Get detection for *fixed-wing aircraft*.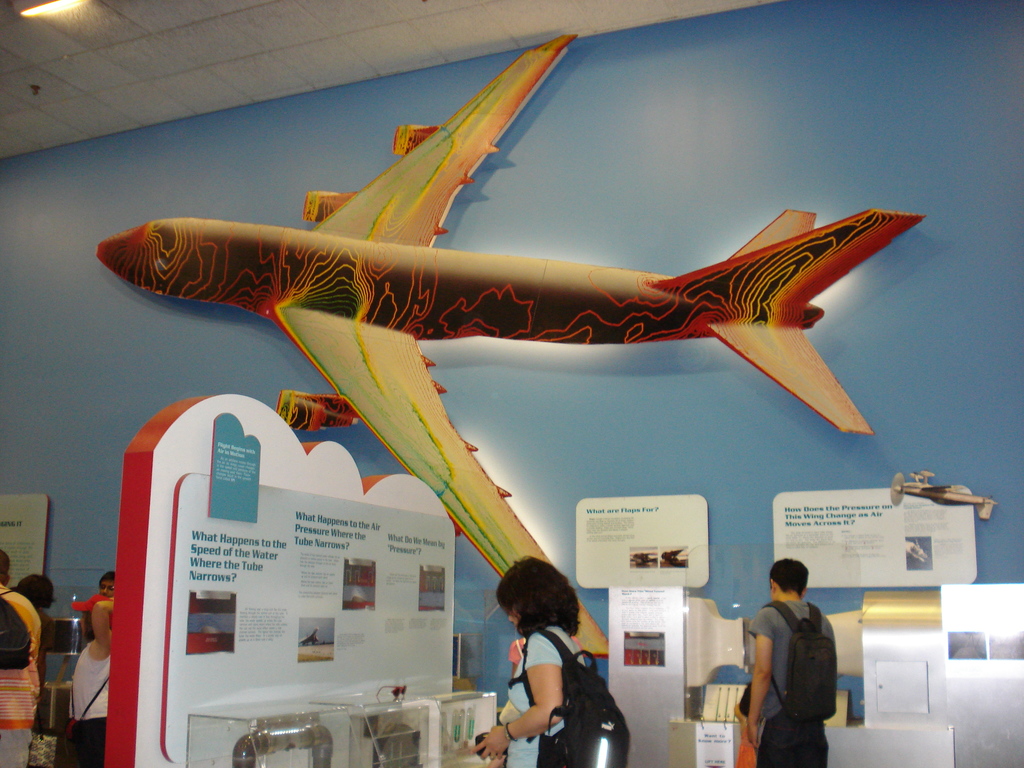
Detection: [left=96, top=31, right=929, bottom=657].
